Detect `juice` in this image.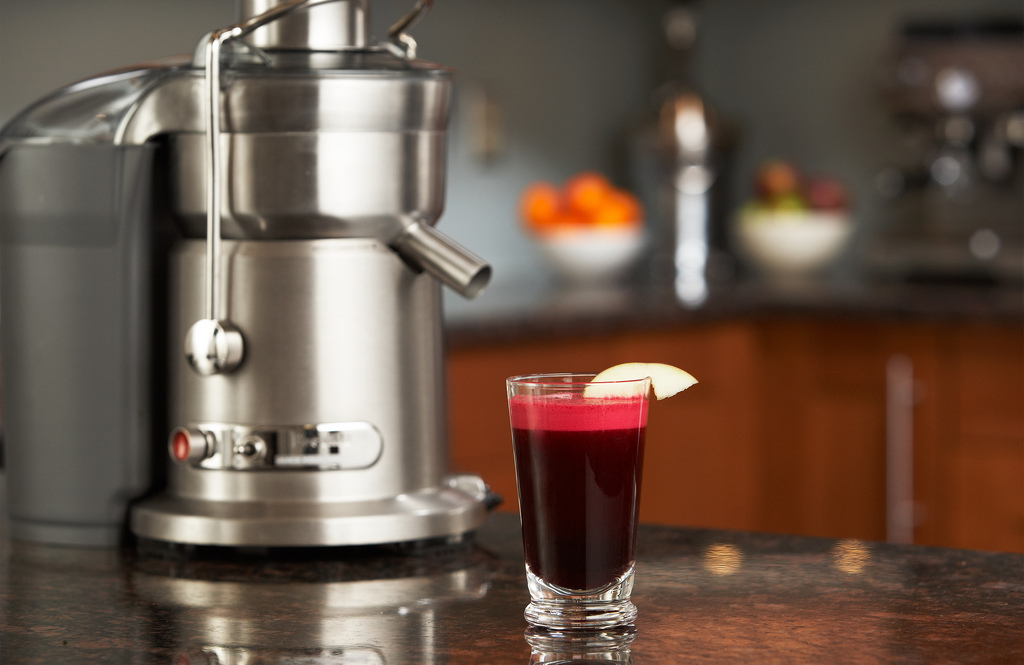
Detection: [491, 370, 659, 623].
